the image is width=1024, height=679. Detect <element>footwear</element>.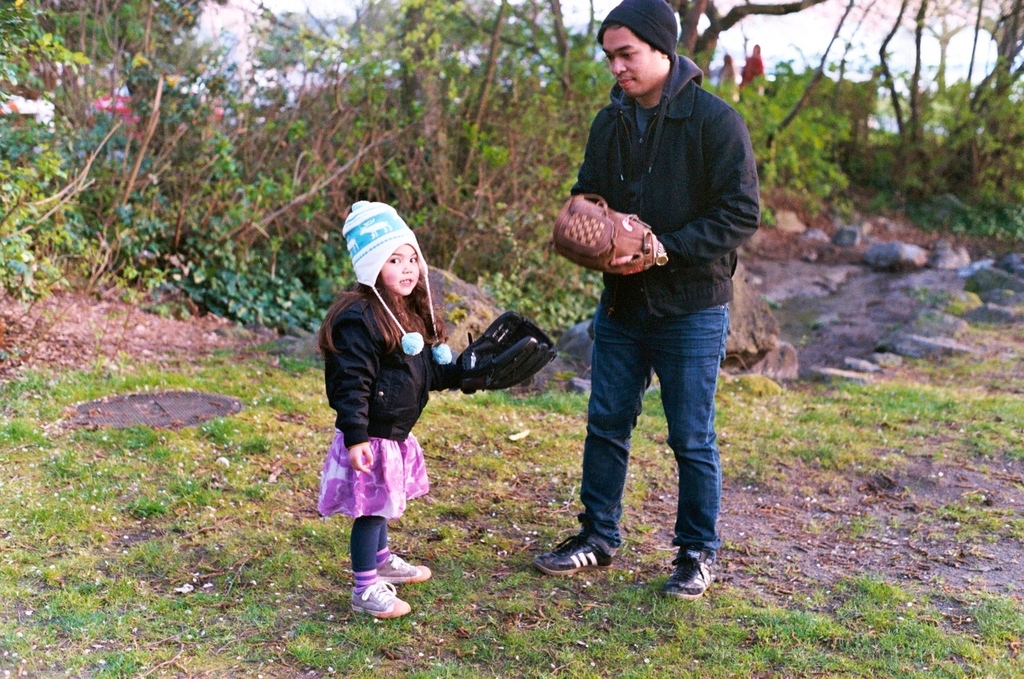
Detection: select_region(344, 551, 420, 625).
